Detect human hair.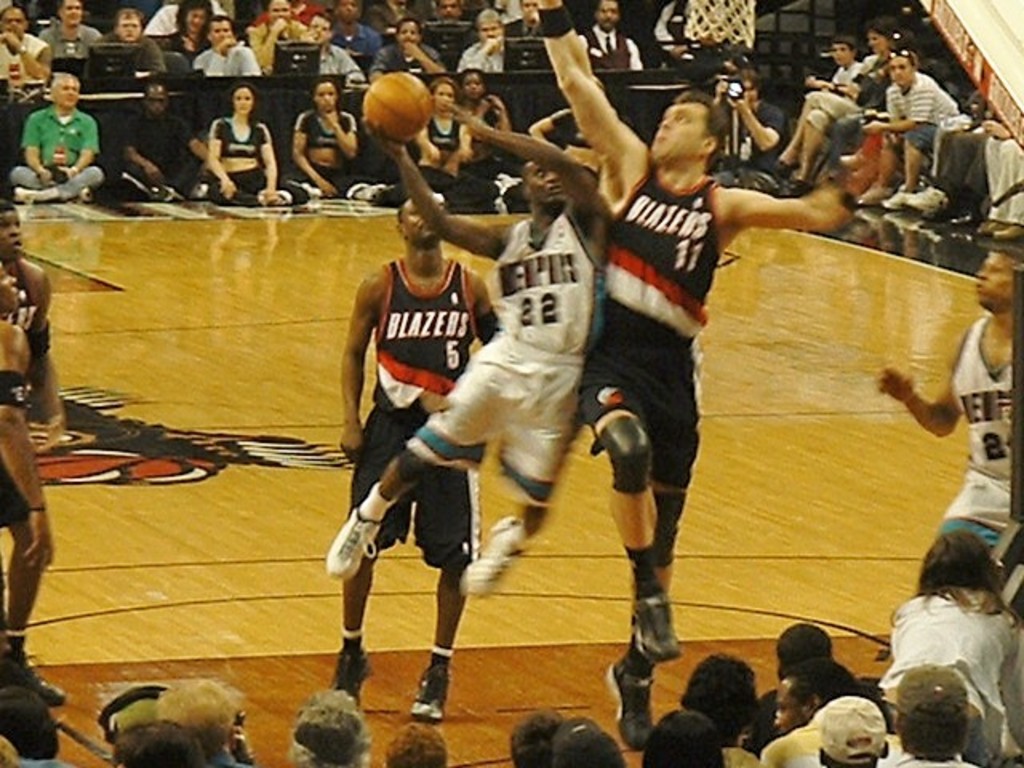
Detected at x1=205 y1=13 x2=235 y2=38.
